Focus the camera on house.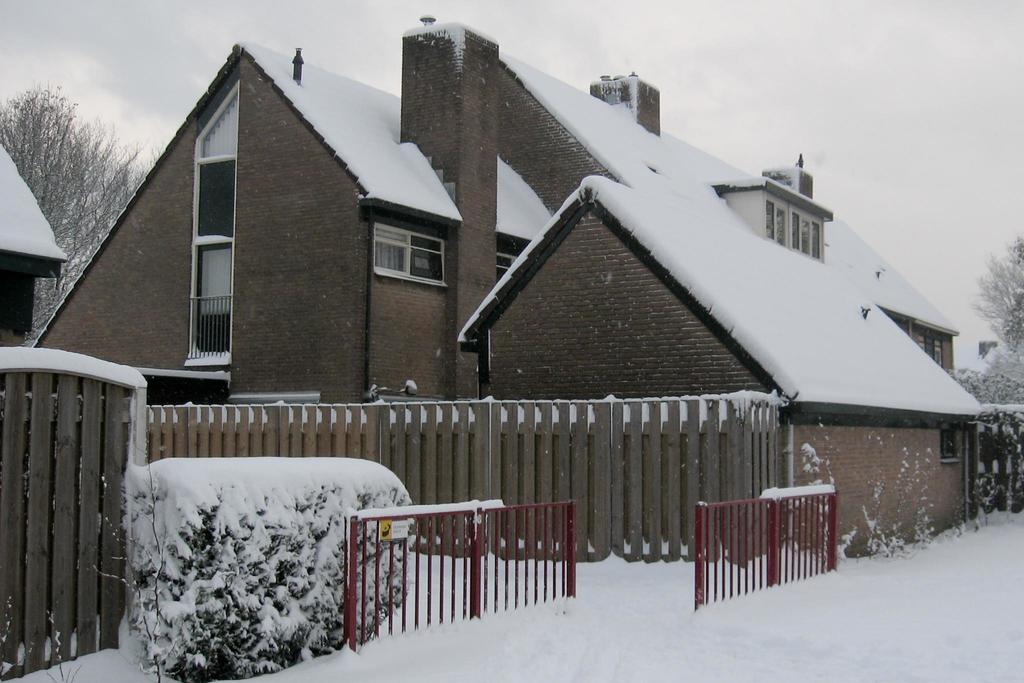
Focus region: region(0, 145, 65, 342).
